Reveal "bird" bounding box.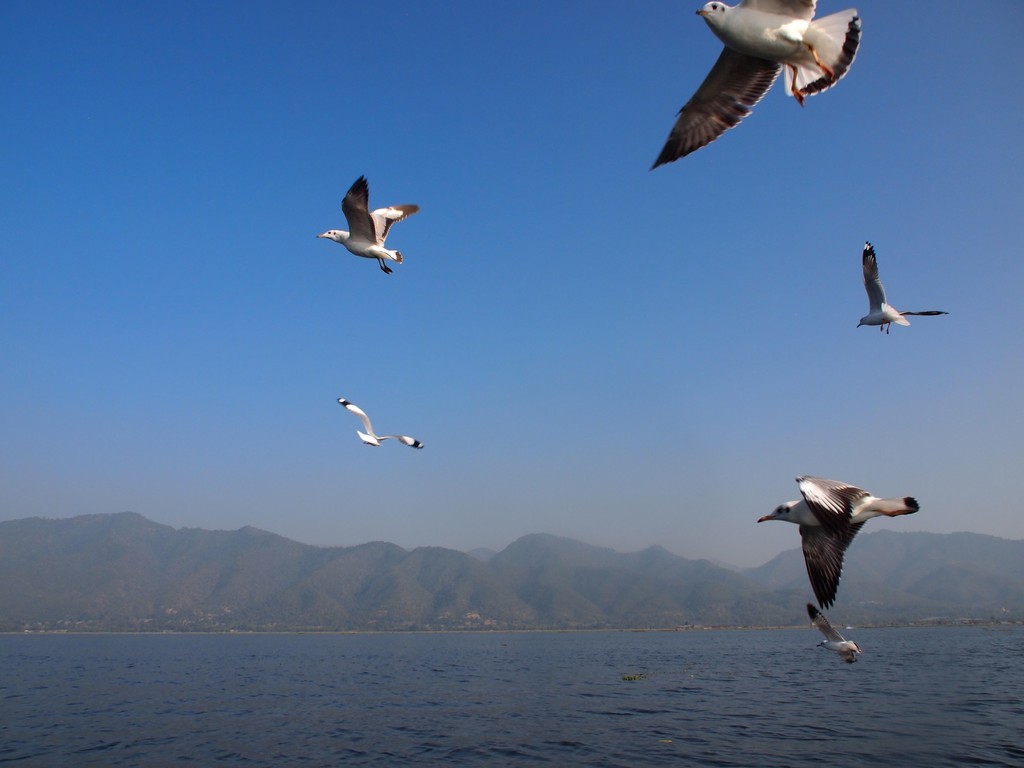
Revealed: l=765, t=483, r=924, b=637.
